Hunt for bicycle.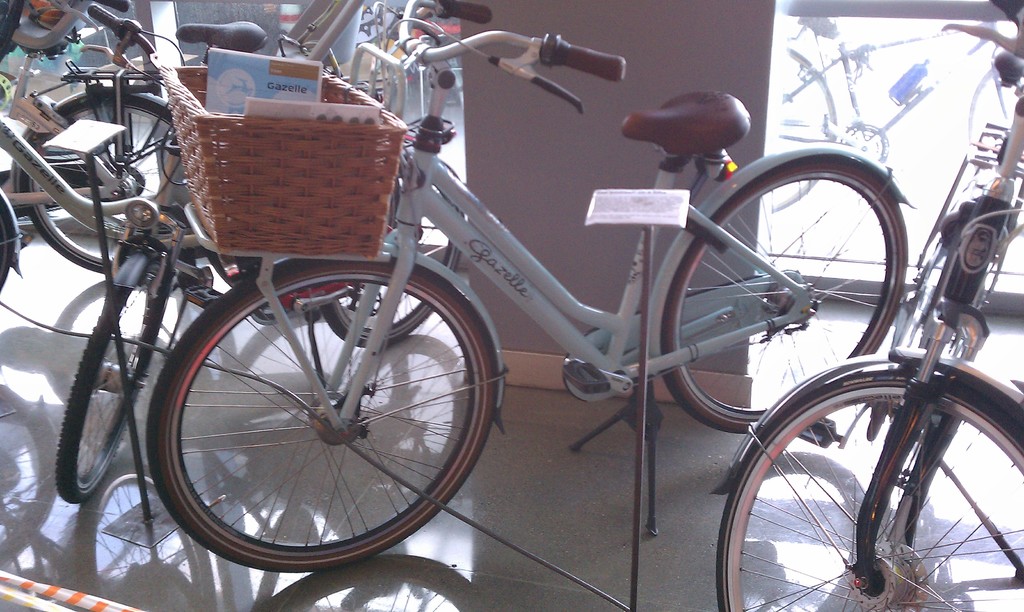
Hunted down at box=[143, 0, 915, 574].
